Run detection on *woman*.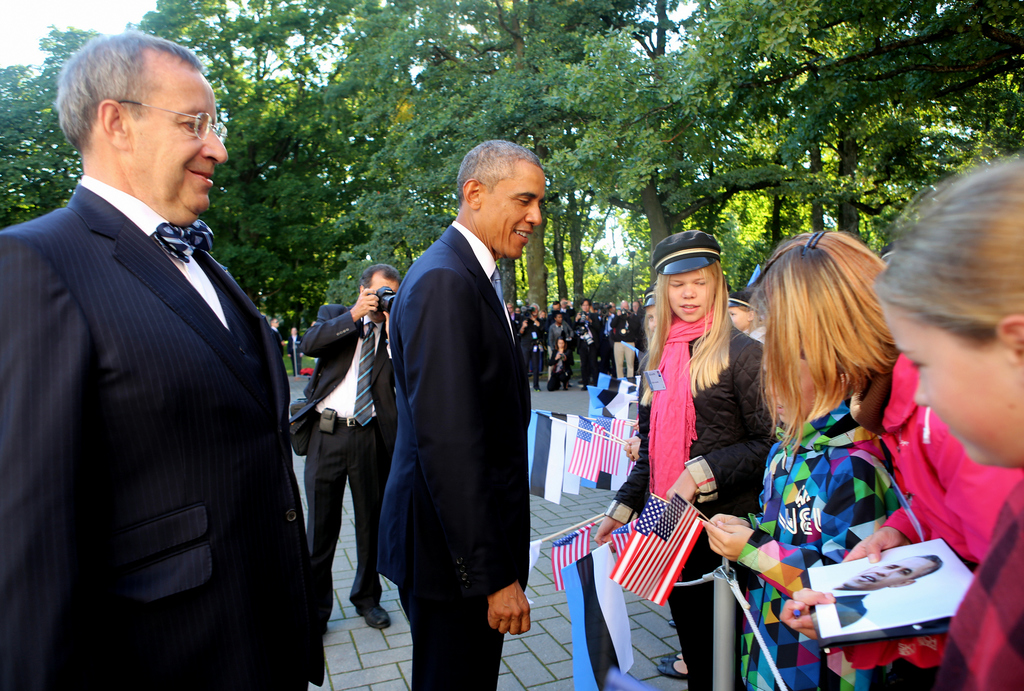
Result: BBox(698, 224, 909, 690).
